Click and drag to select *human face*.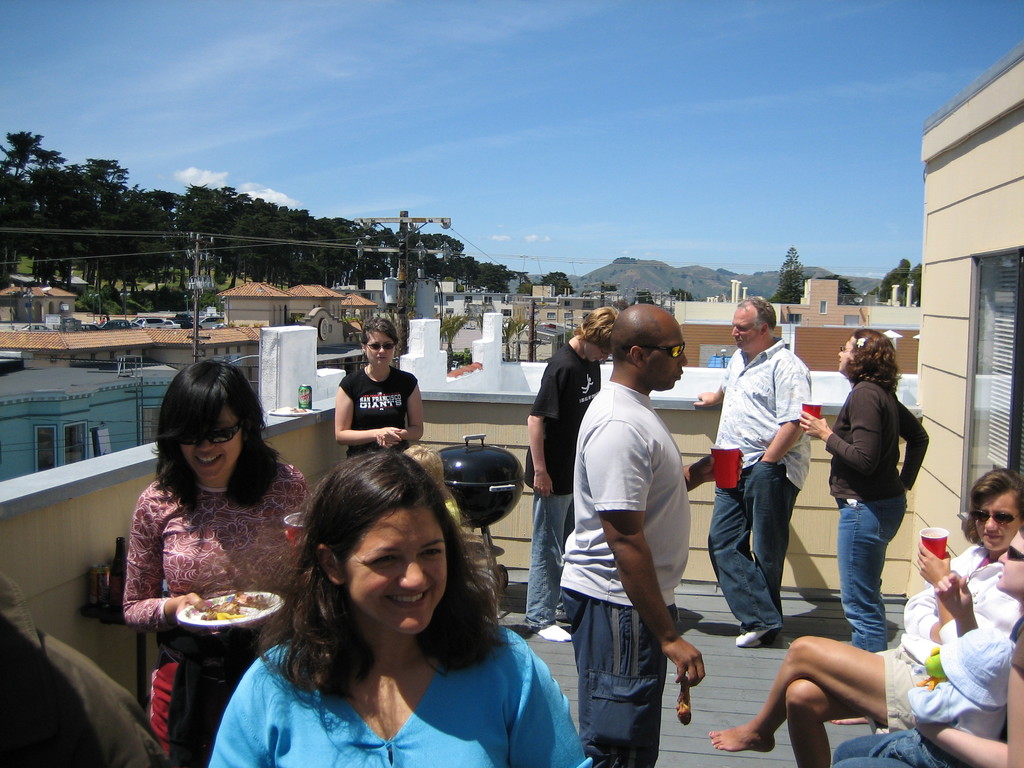
Selection: region(995, 531, 1023, 593).
